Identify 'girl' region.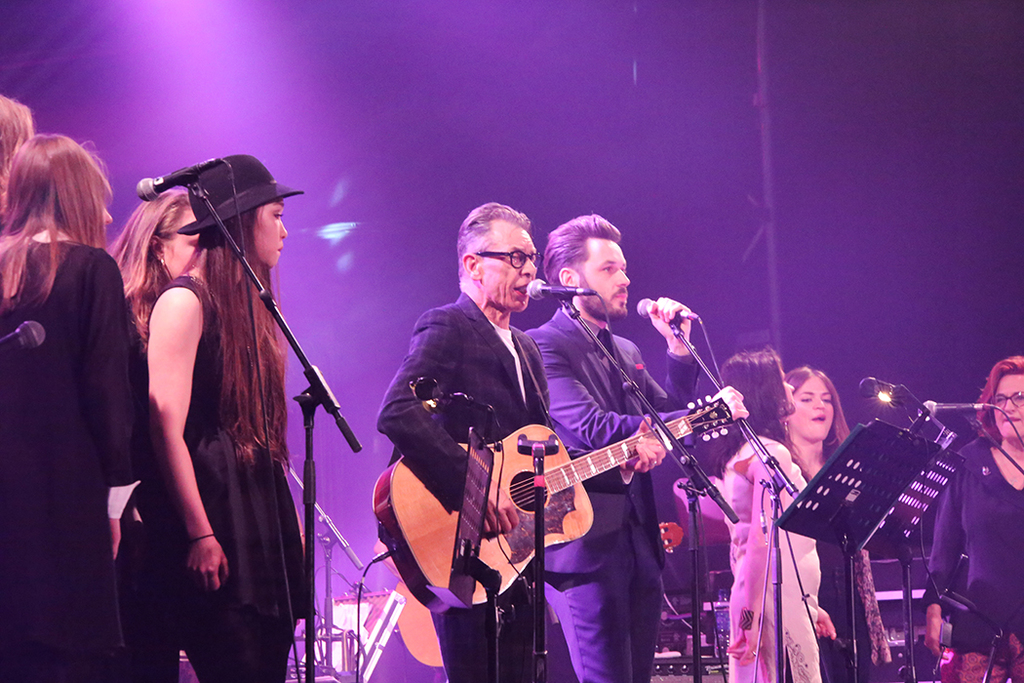
Region: (left=691, top=341, right=831, bottom=682).
